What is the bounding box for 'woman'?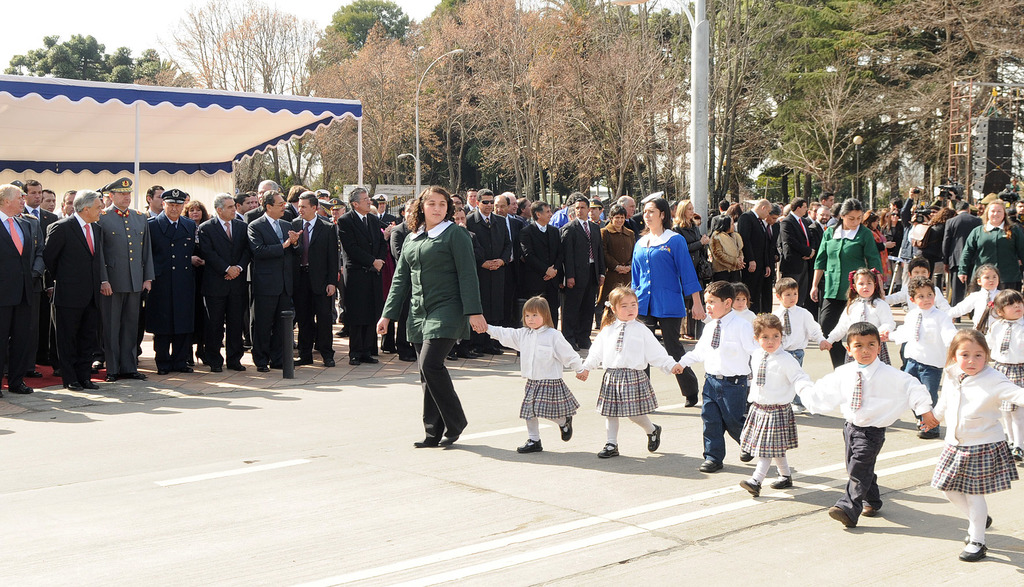
(631,195,706,404).
